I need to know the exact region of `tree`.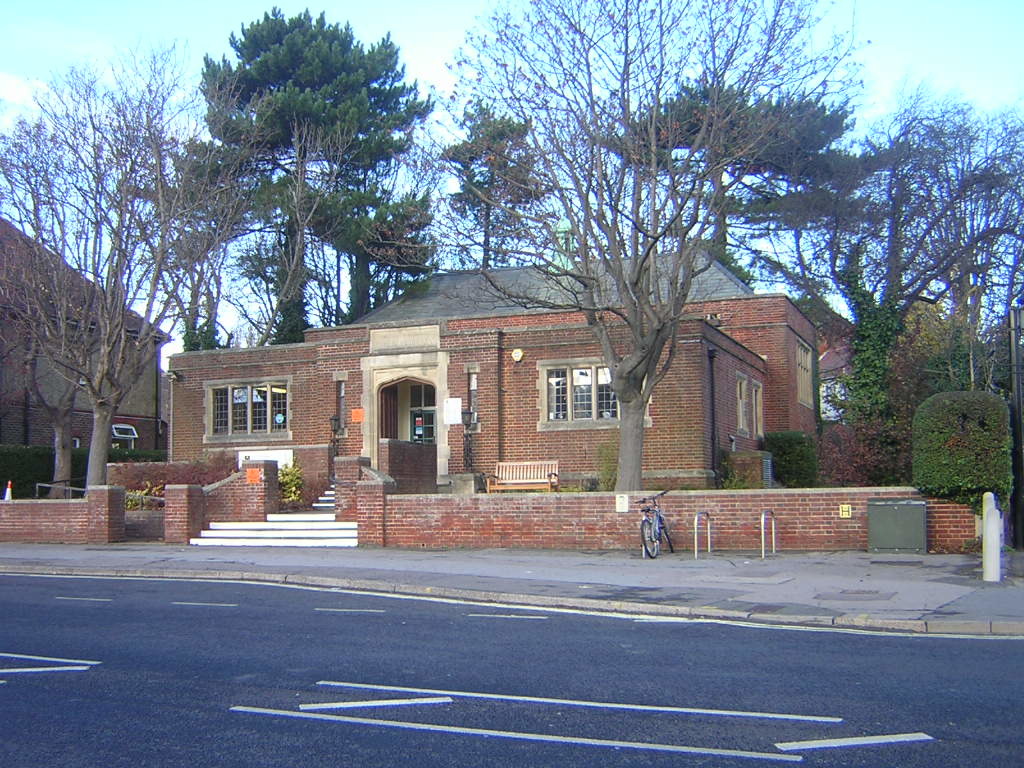
Region: pyautogui.locateOnScreen(391, 0, 873, 503).
